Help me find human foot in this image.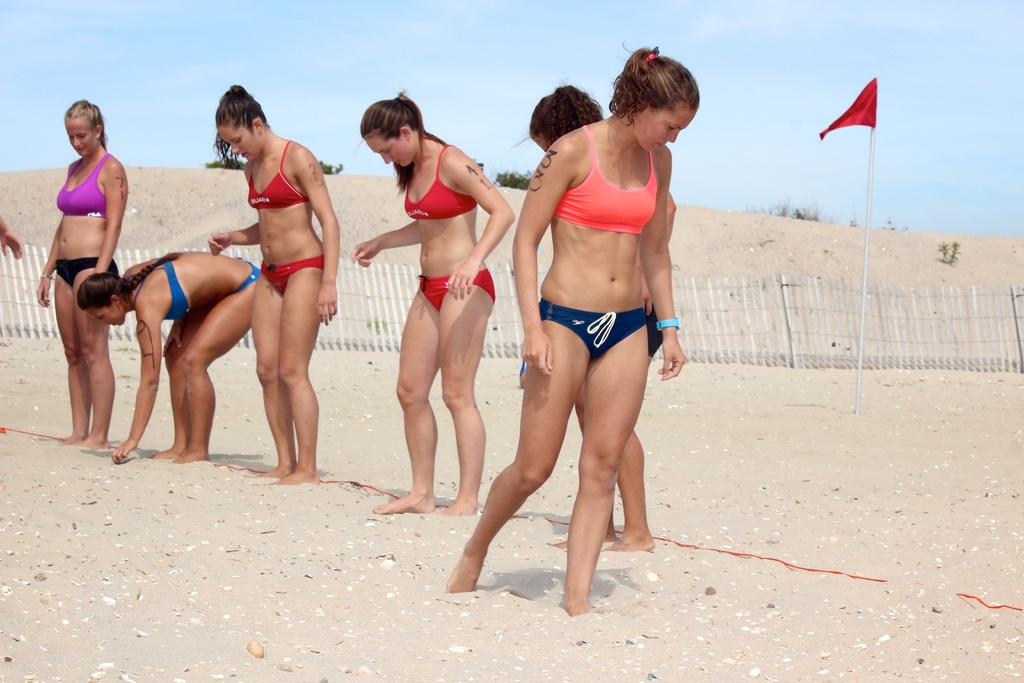
Found it: select_region(59, 425, 92, 445).
